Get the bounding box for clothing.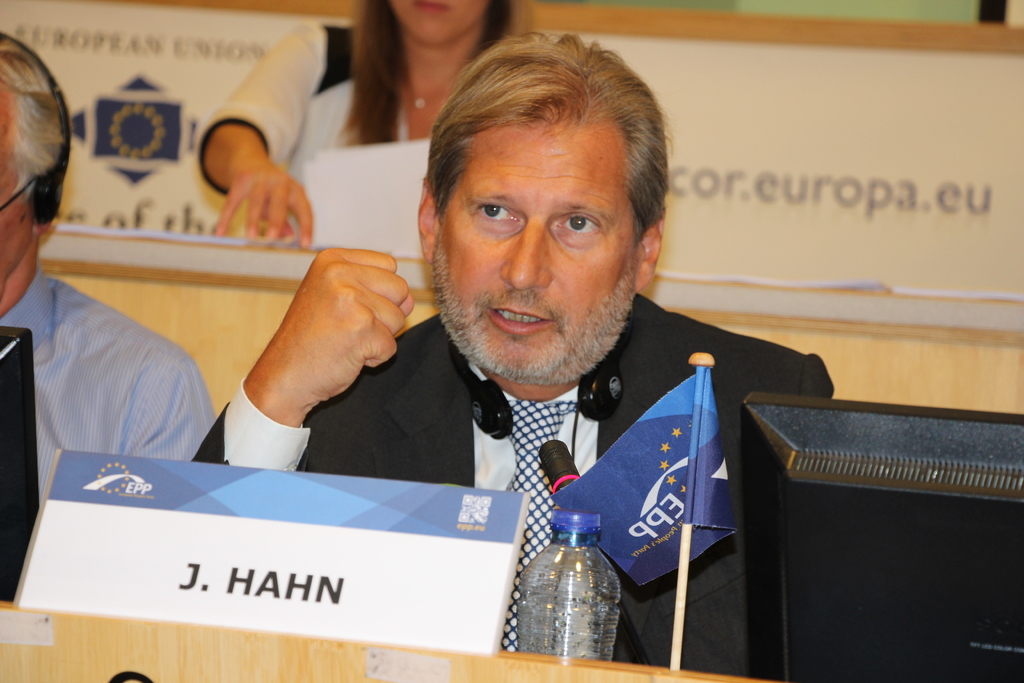
crop(0, 261, 236, 522).
